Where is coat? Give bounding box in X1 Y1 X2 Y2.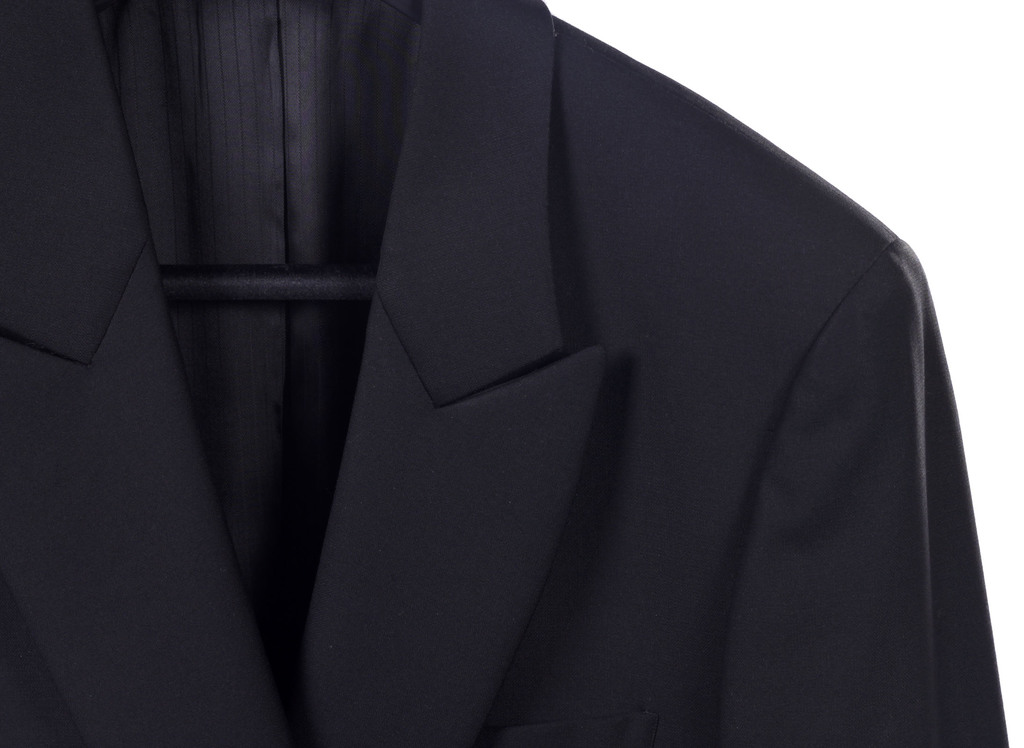
0 0 1014 747.
